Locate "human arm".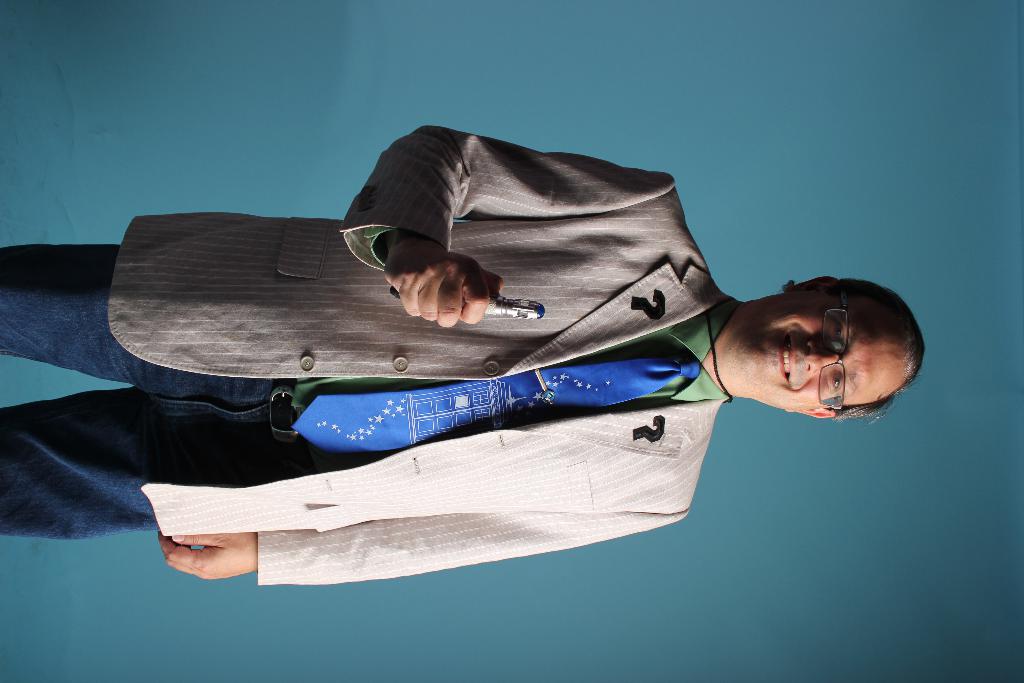
Bounding box: x1=158, y1=513, x2=691, y2=586.
